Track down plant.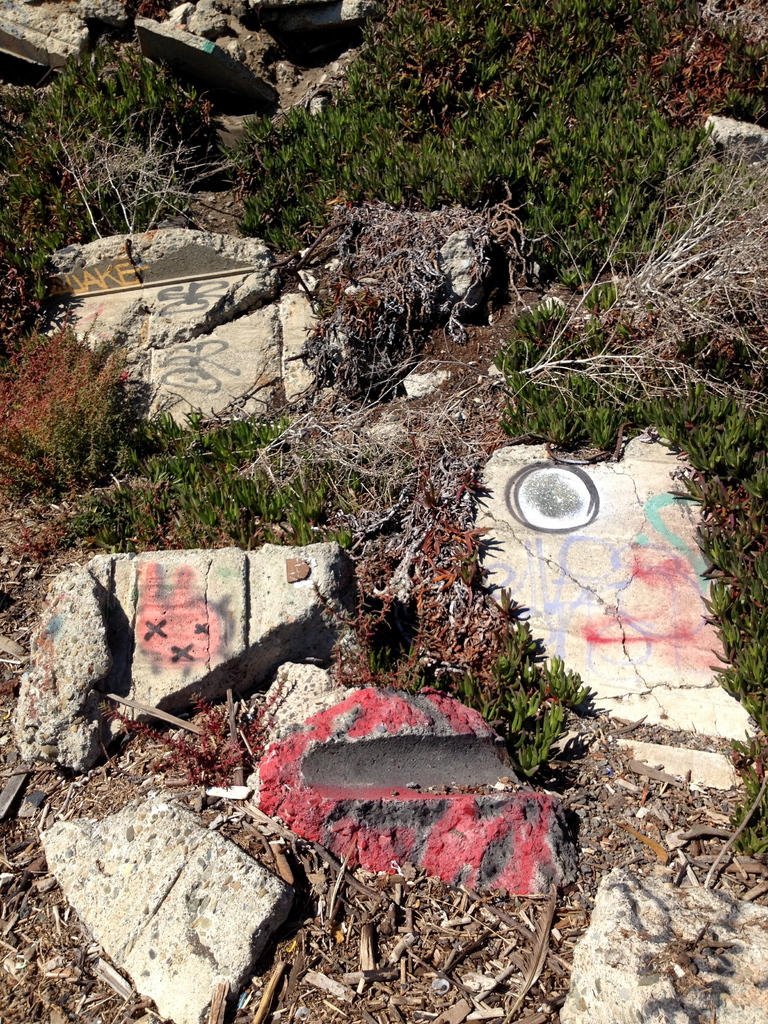
Tracked to [143, 408, 284, 469].
